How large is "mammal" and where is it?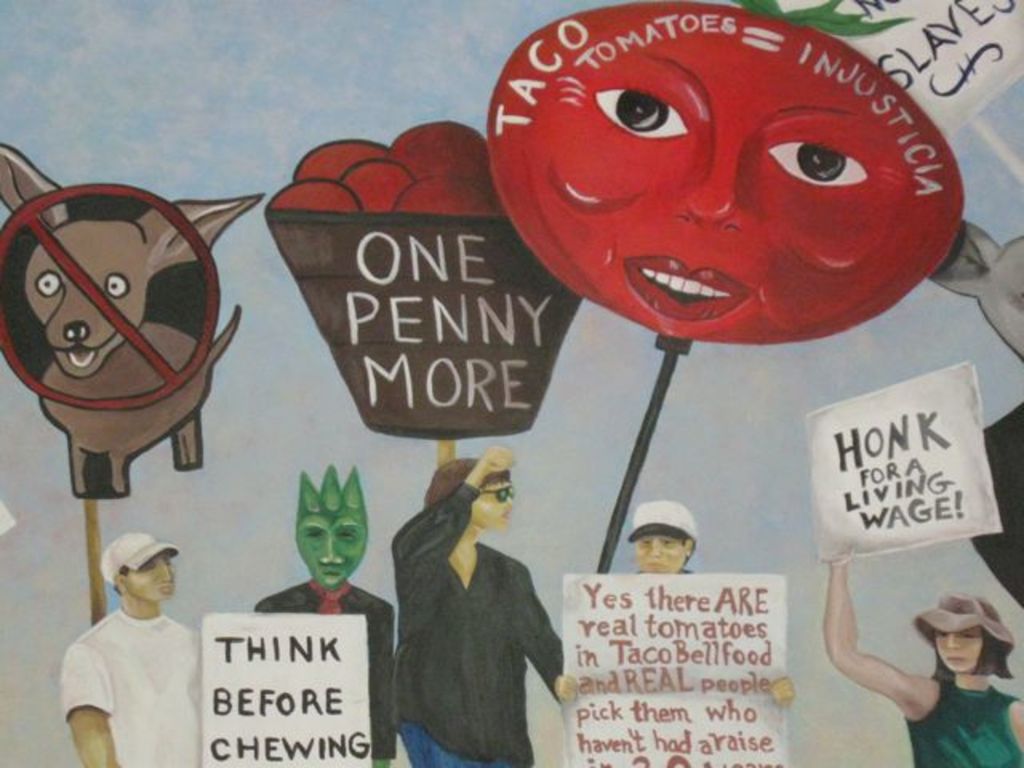
Bounding box: <bbox>571, 501, 792, 766</bbox>.
